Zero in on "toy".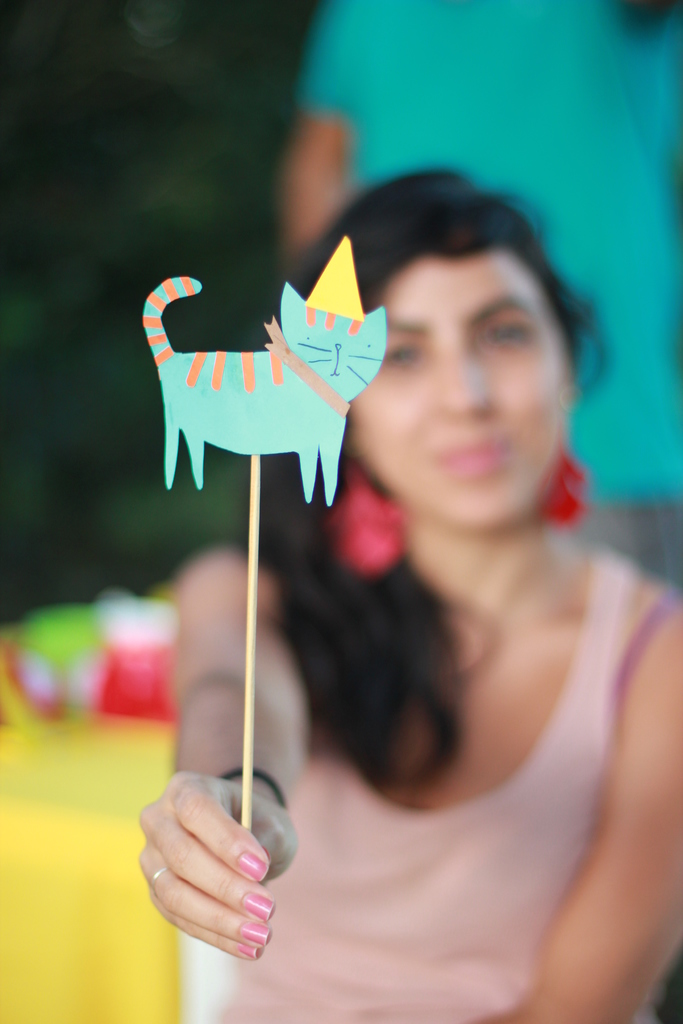
Zeroed in: region(142, 237, 387, 507).
